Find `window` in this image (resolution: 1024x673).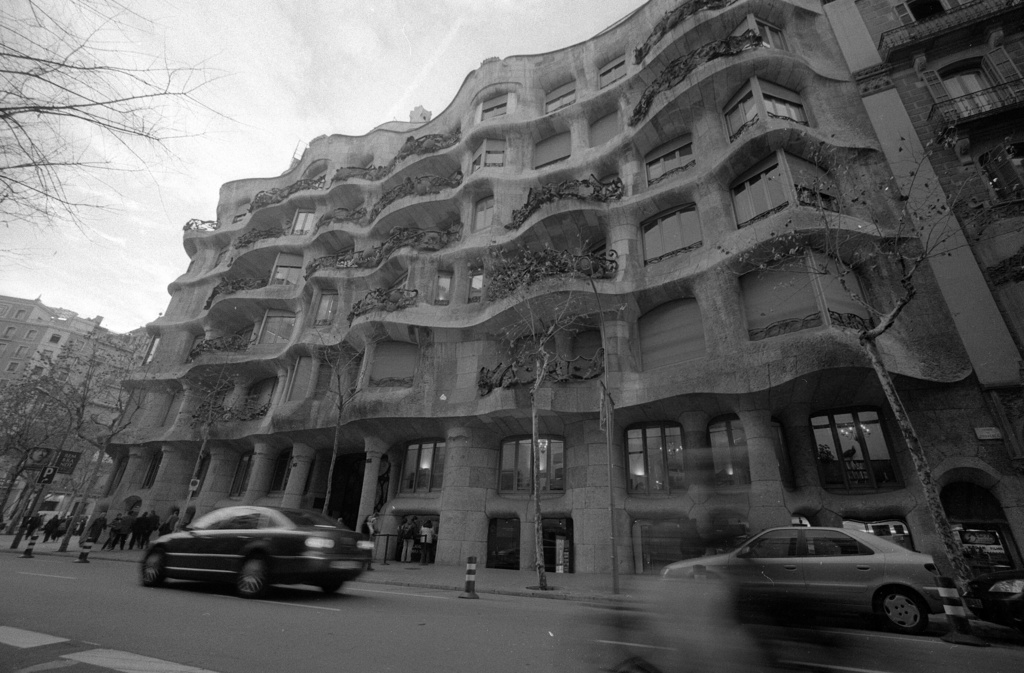
<region>543, 84, 573, 114</region>.
